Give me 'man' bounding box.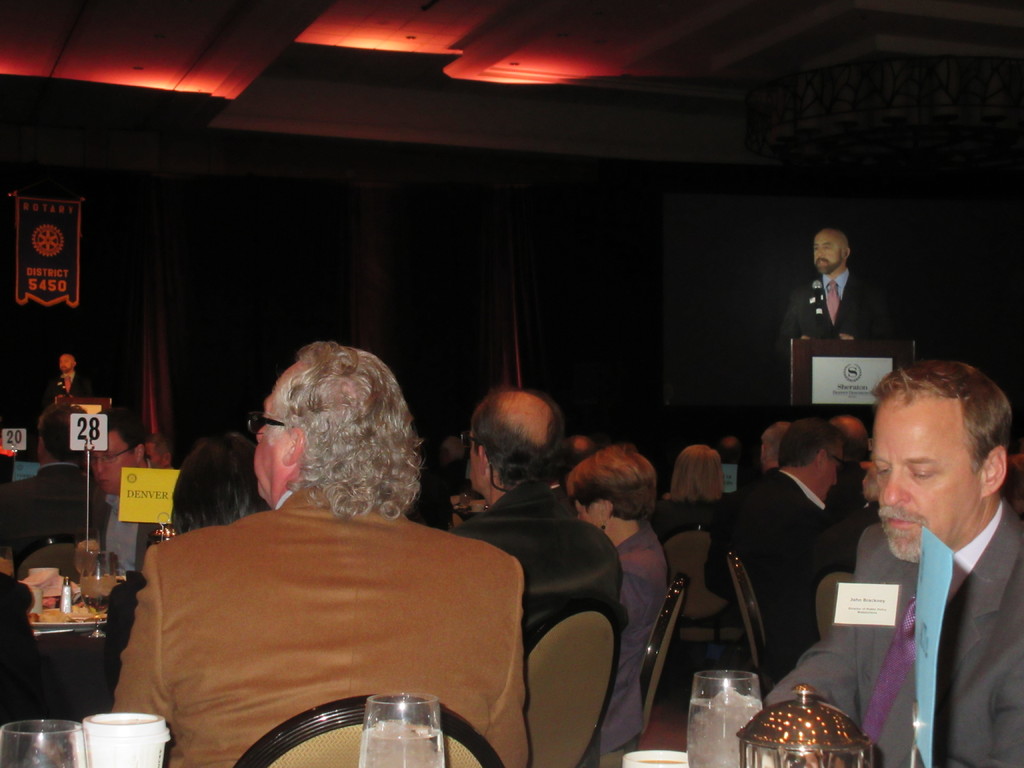
(0, 402, 115, 556).
